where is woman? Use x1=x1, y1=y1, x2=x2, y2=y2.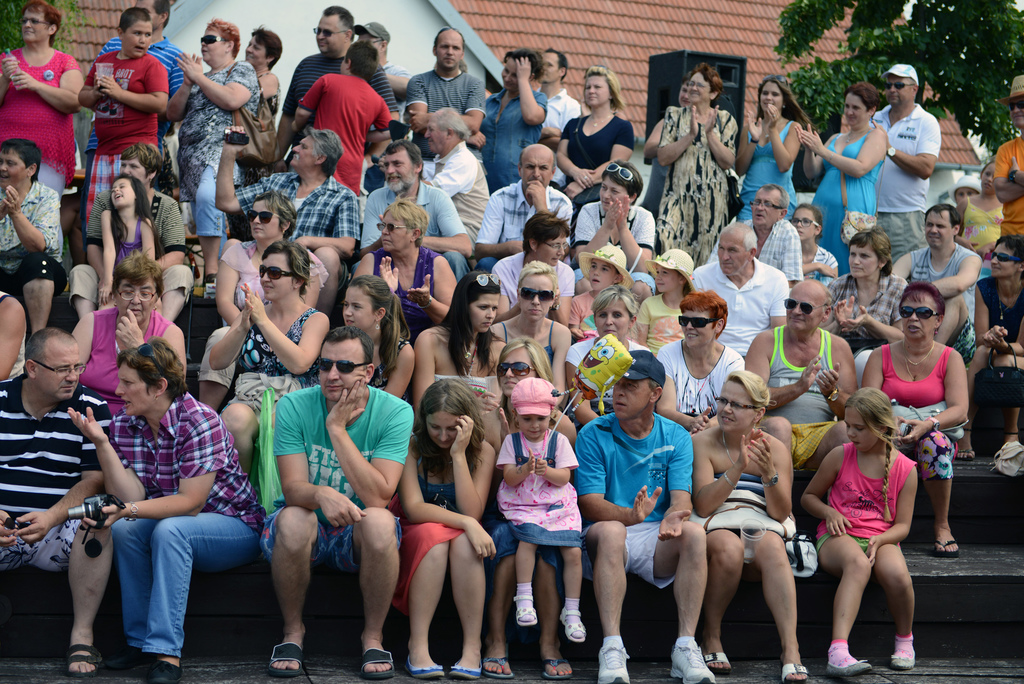
x1=735, y1=71, x2=800, y2=221.
